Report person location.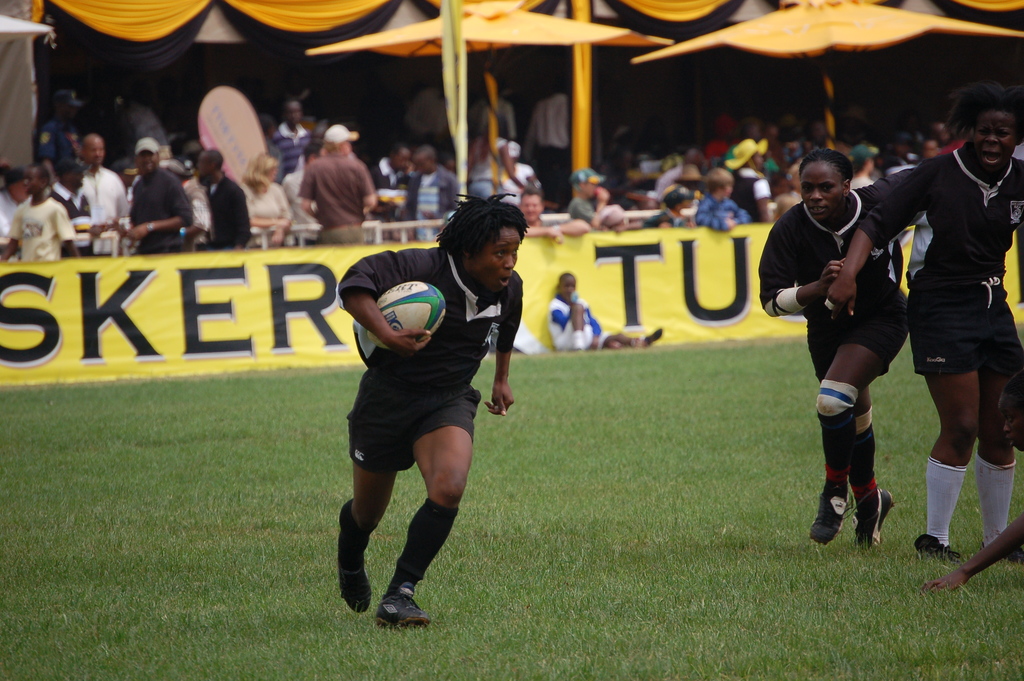
Report: box(391, 147, 470, 242).
